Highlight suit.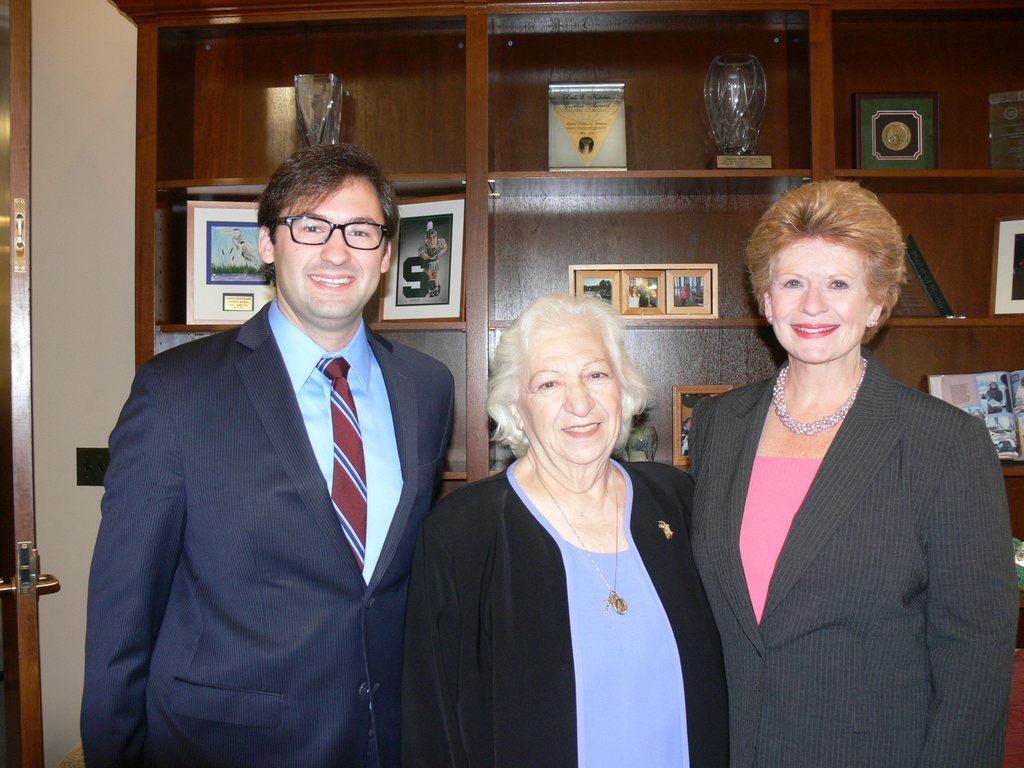
Highlighted region: 401/452/732/767.
